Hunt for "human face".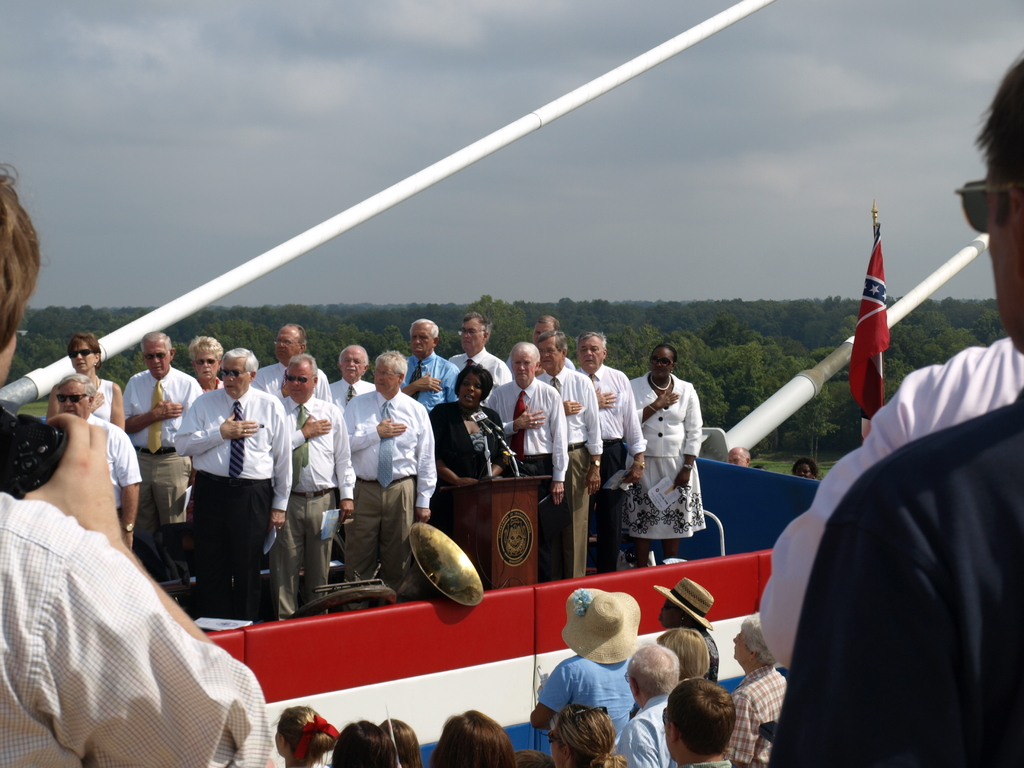
Hunted down at <region>219, 355, 251, 397</region>.
